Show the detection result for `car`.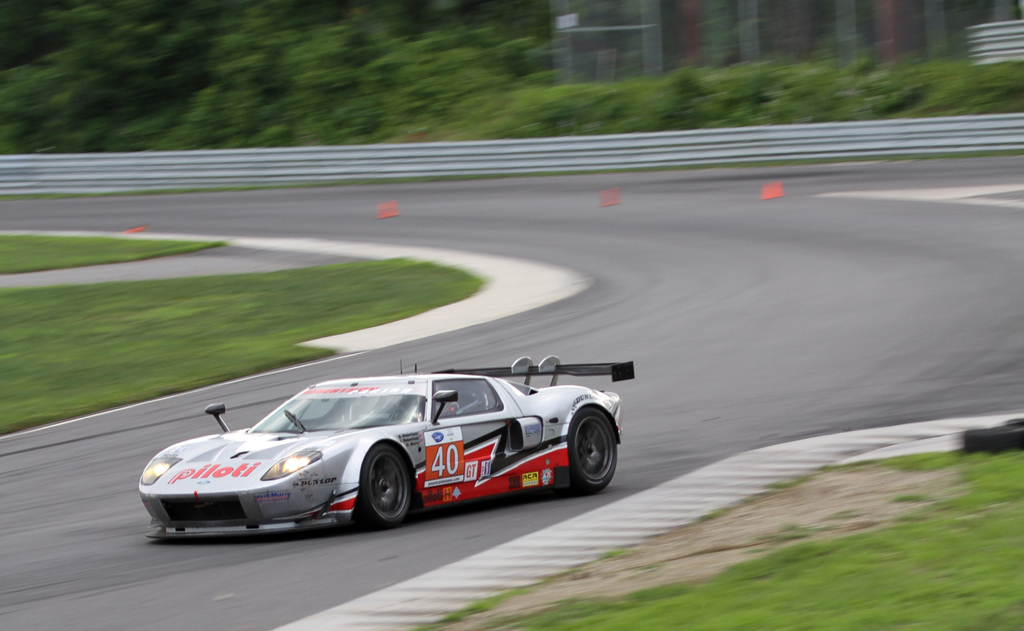
(left=138, top=358, right=635, bottom=538).
